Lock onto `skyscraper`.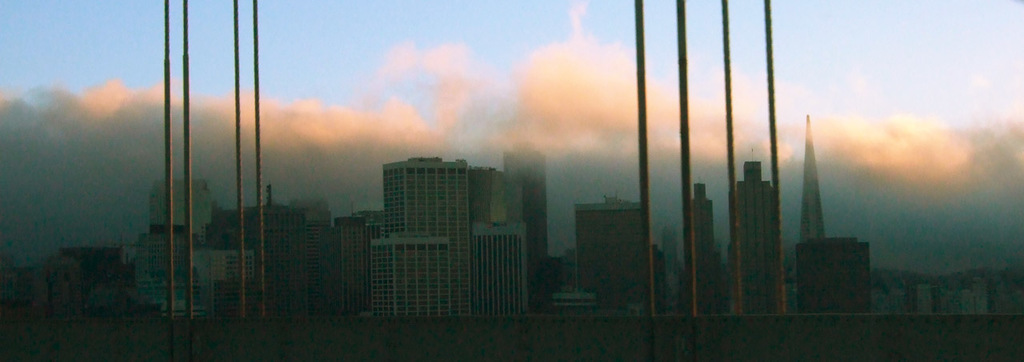
Locked: region(382, 159, 474, 315).
